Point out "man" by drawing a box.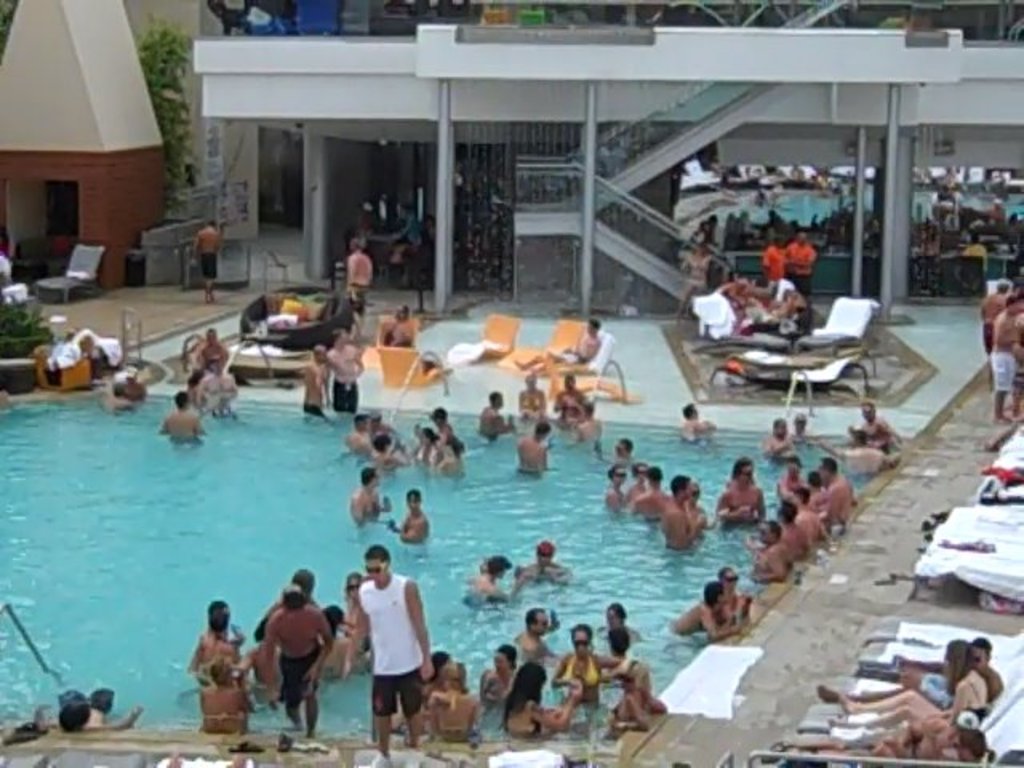
detection(384, 304, 414, 346).
